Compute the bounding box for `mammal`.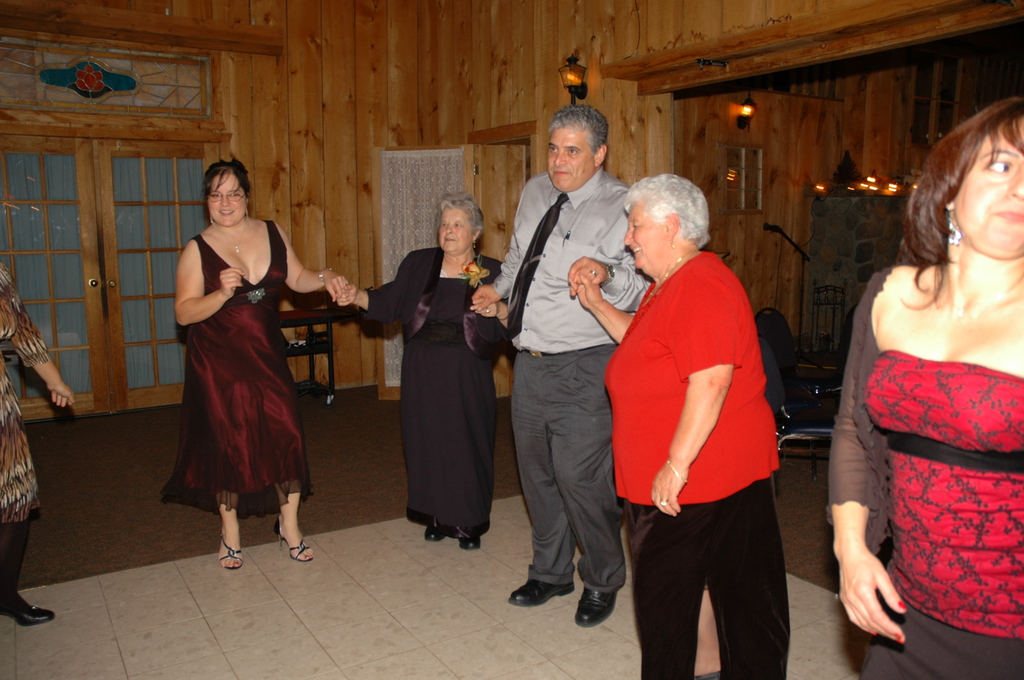
502, 75, 630, 661.
